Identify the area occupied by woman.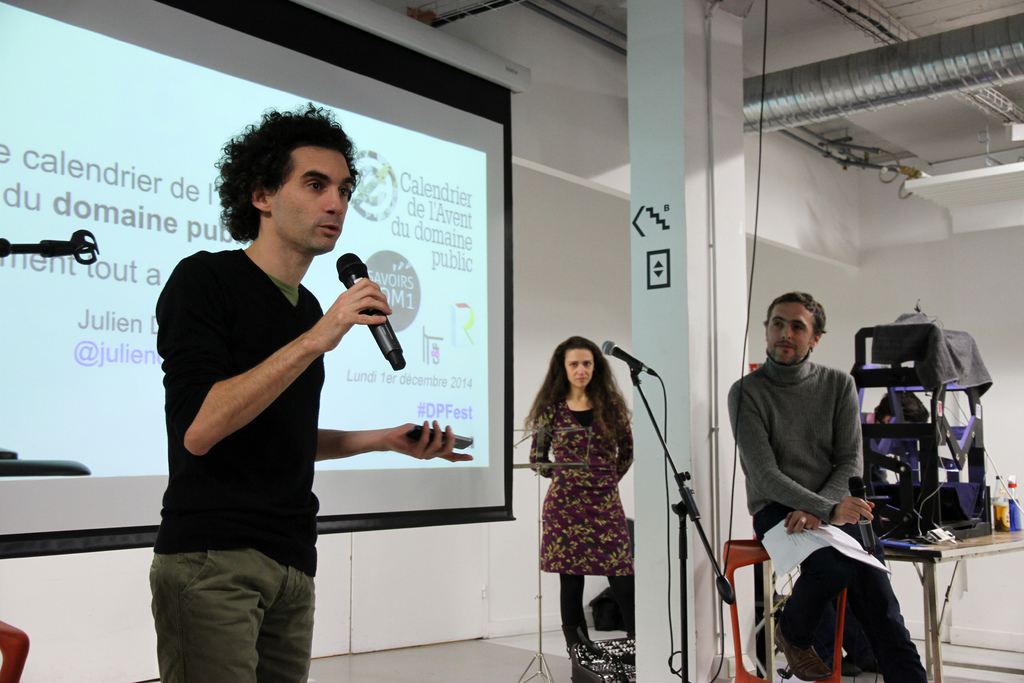
Area: box(529, 338, 662, 652).
